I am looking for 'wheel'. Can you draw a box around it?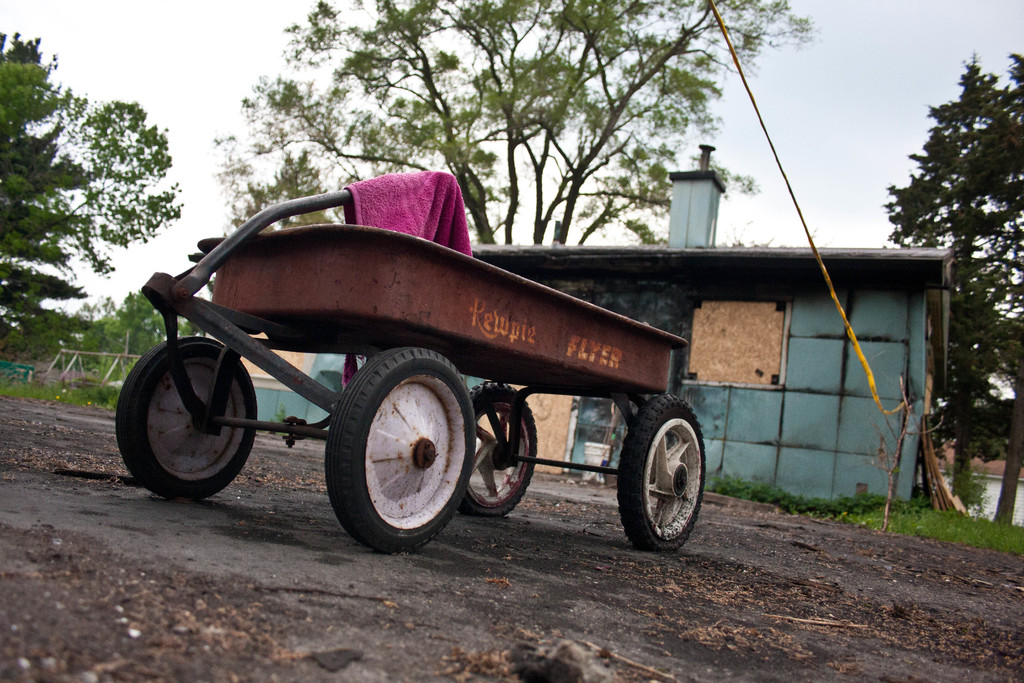
Sure, the bounding box is 620, 390, 705, 554.
